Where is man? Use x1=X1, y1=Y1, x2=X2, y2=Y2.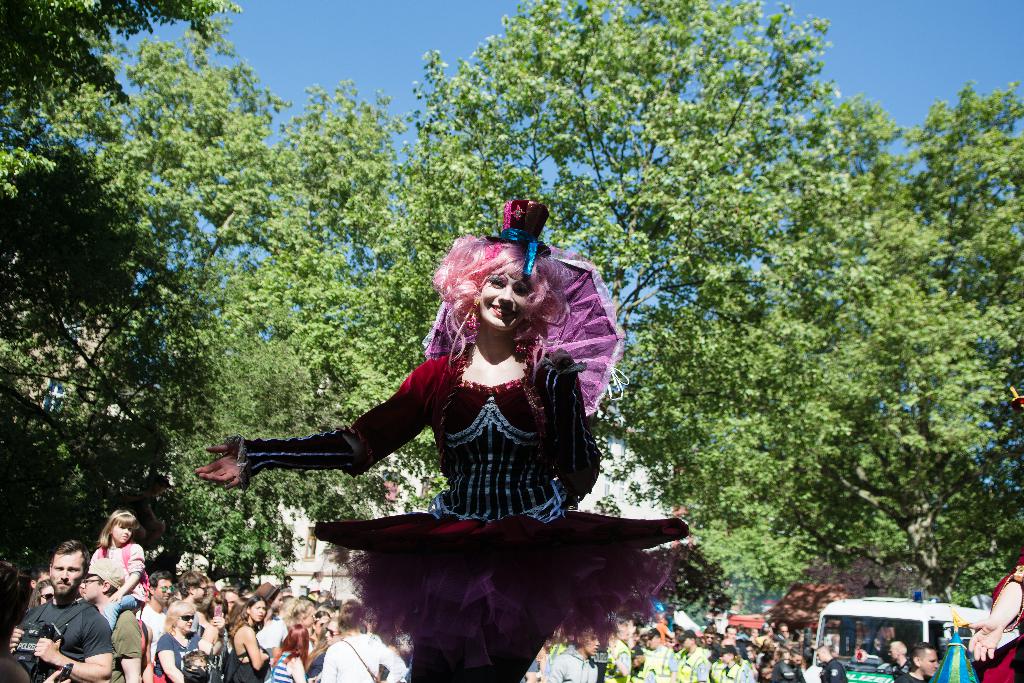
x1=79, y1=562, x2=140, y2=682.
